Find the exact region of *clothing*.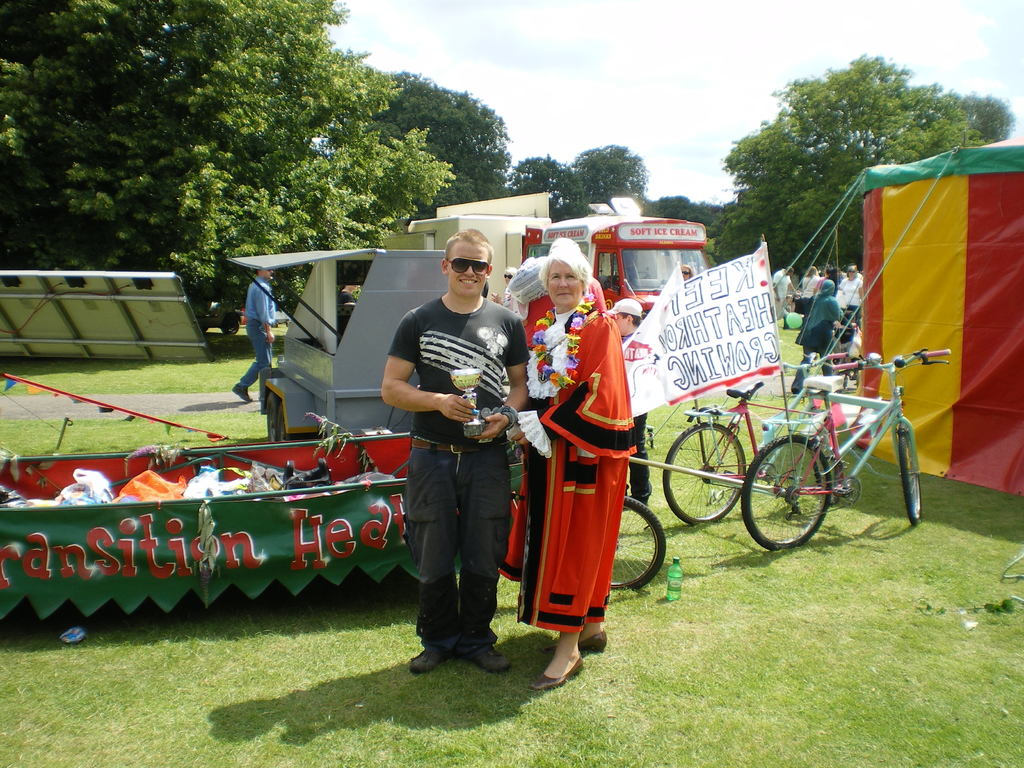
Exact region: <region>383, 241, 516, 651</region>.
